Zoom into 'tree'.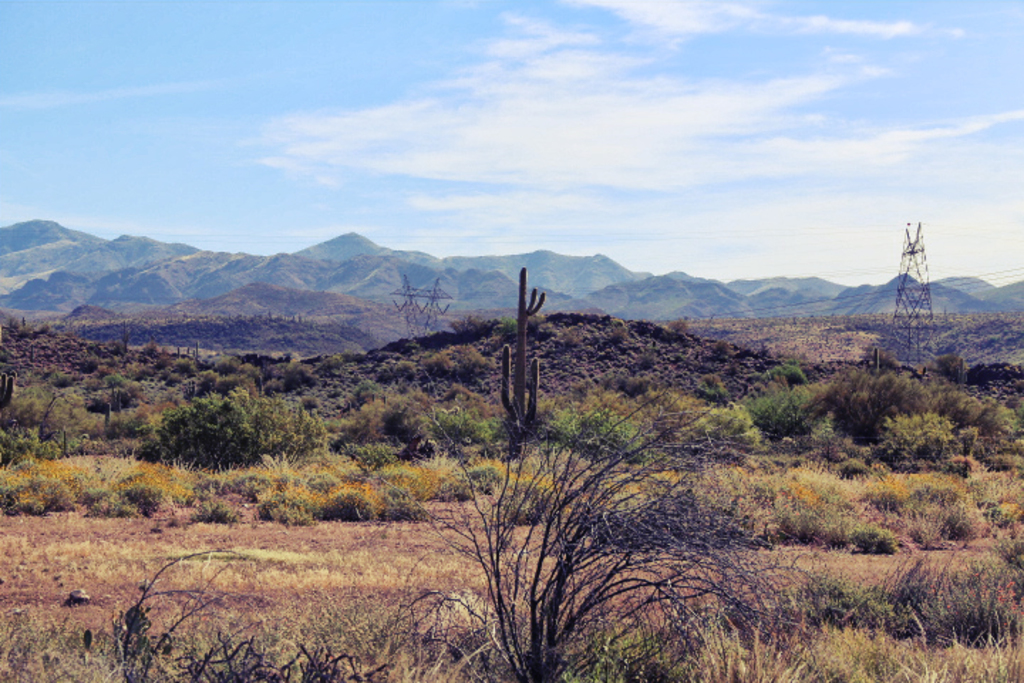
Zoom target: {"x1": 822, "y1": 351, "x2": 932, "y2": 437}.
